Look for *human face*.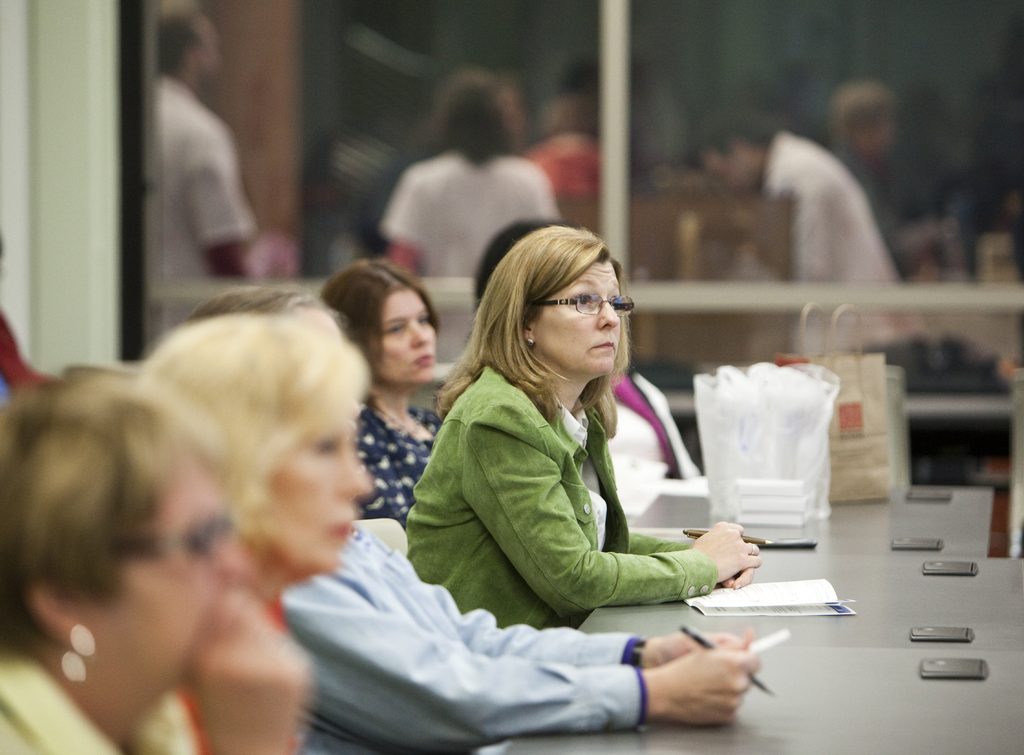
Found: left=532, top=260, right=621, bottom=377.
